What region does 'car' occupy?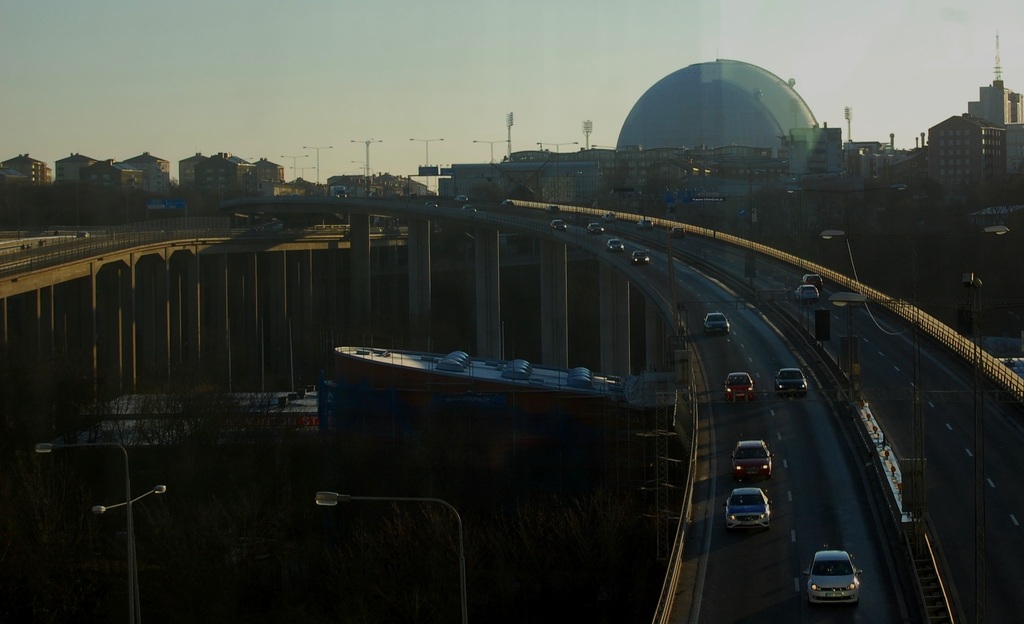
pyautogui.locateOnScreen(607, 236, 625, 248).
